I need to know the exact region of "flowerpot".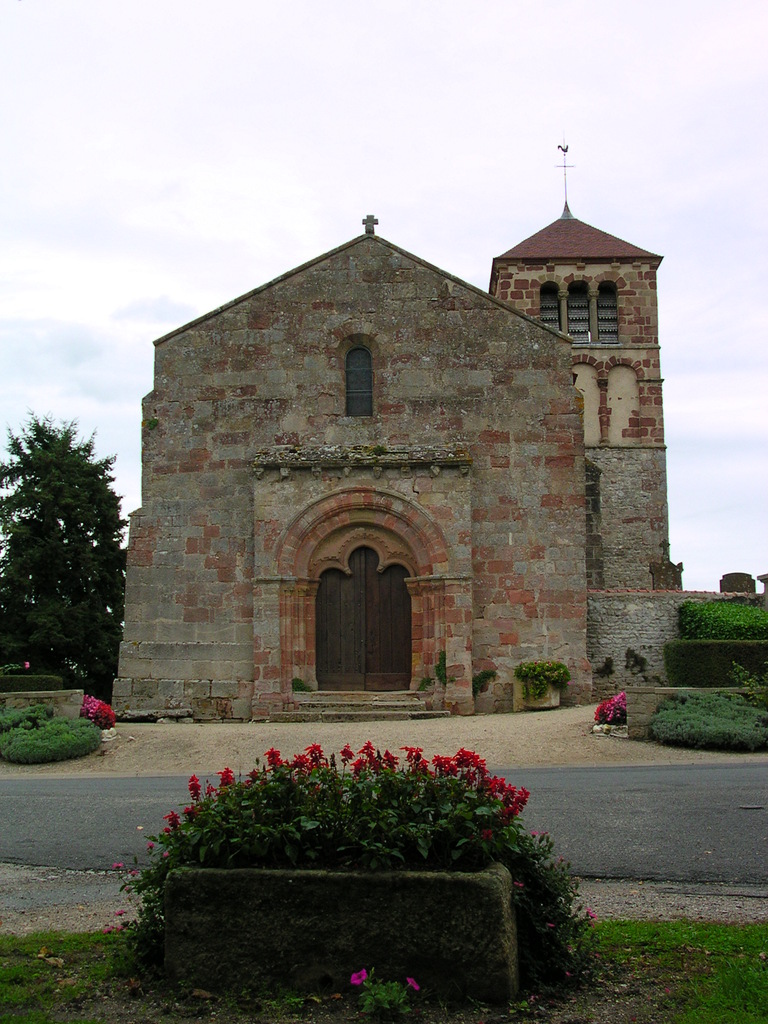
Region: select_region(93, 724, 109, 746).
